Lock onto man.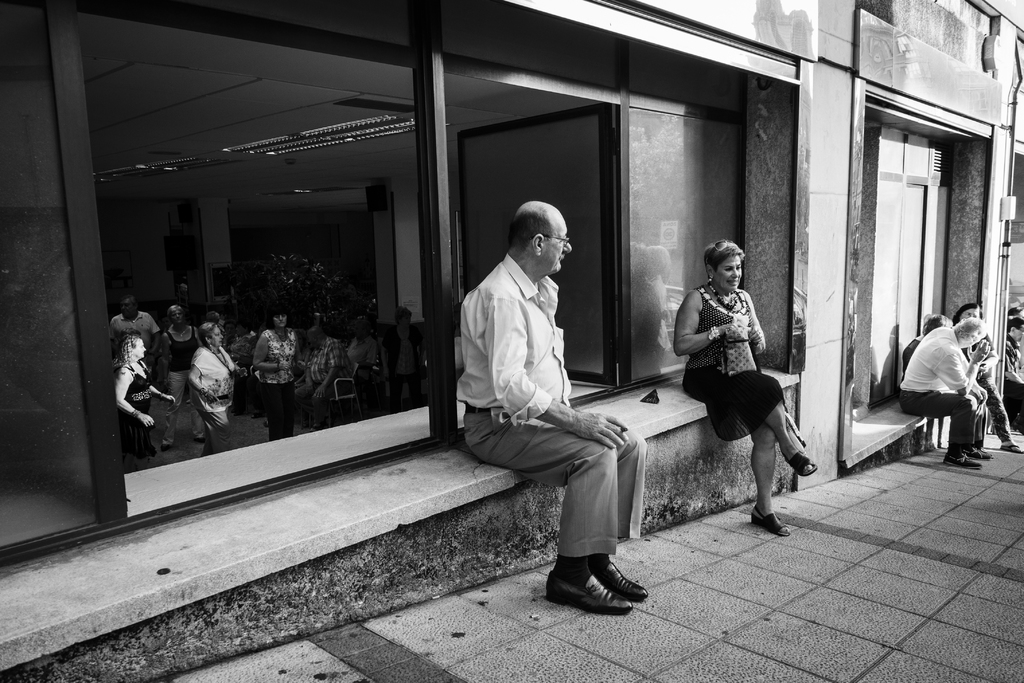
Locked: {"x1": 156, "y1": 305, "x2": 204, "y2": 449}.
